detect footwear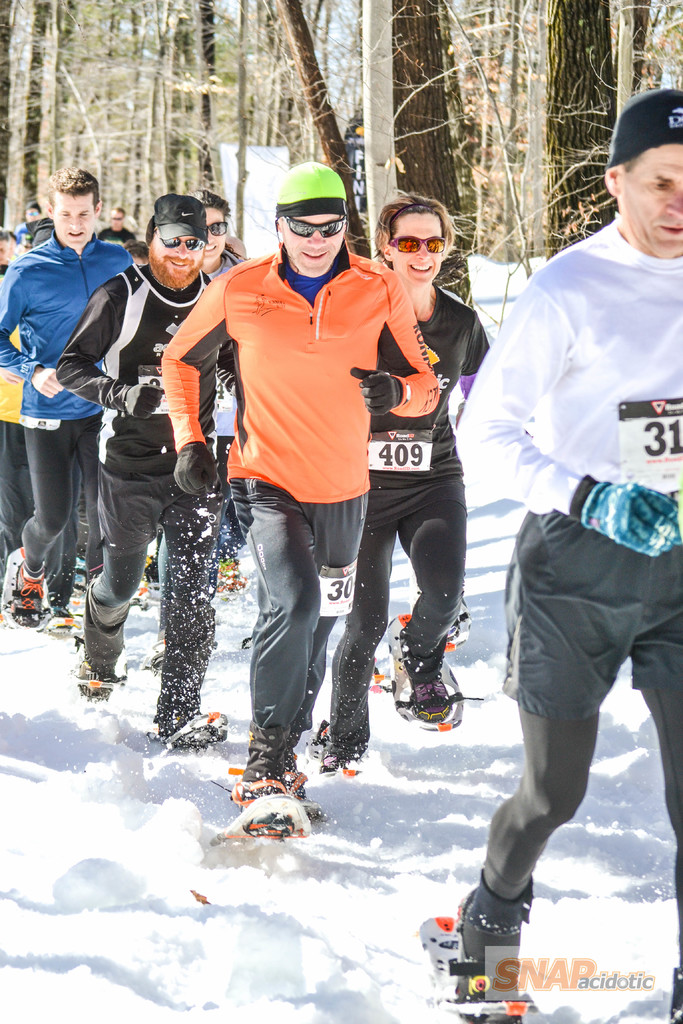
<box>409,667,453,721</box>
